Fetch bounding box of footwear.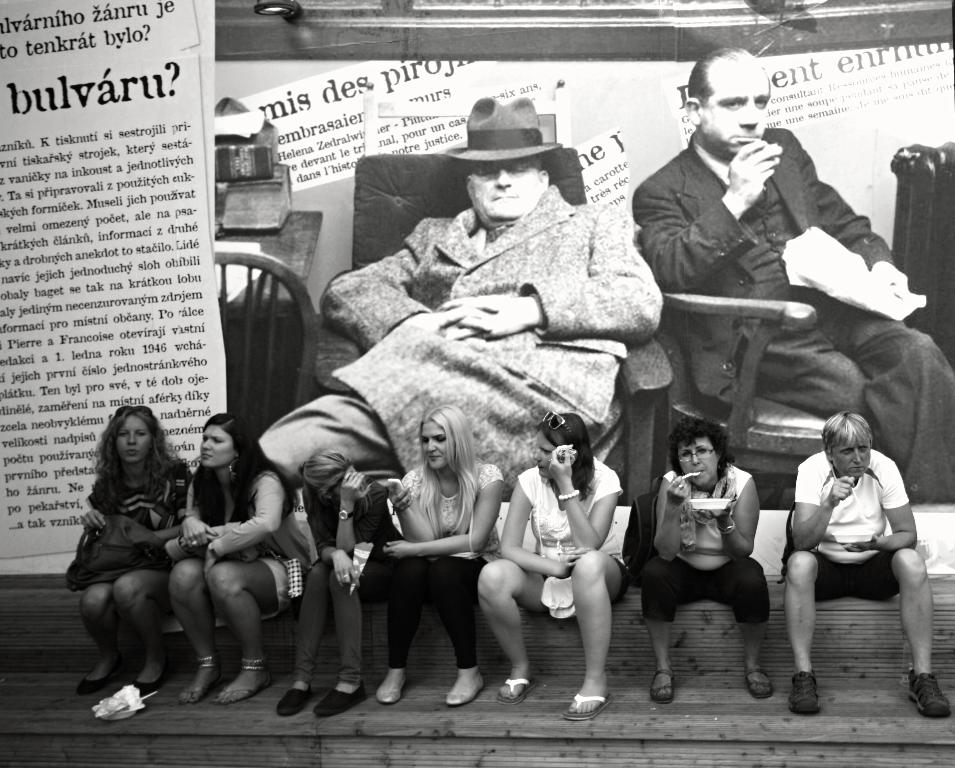
Bbox: bbox(133, 656, 193, 696).
